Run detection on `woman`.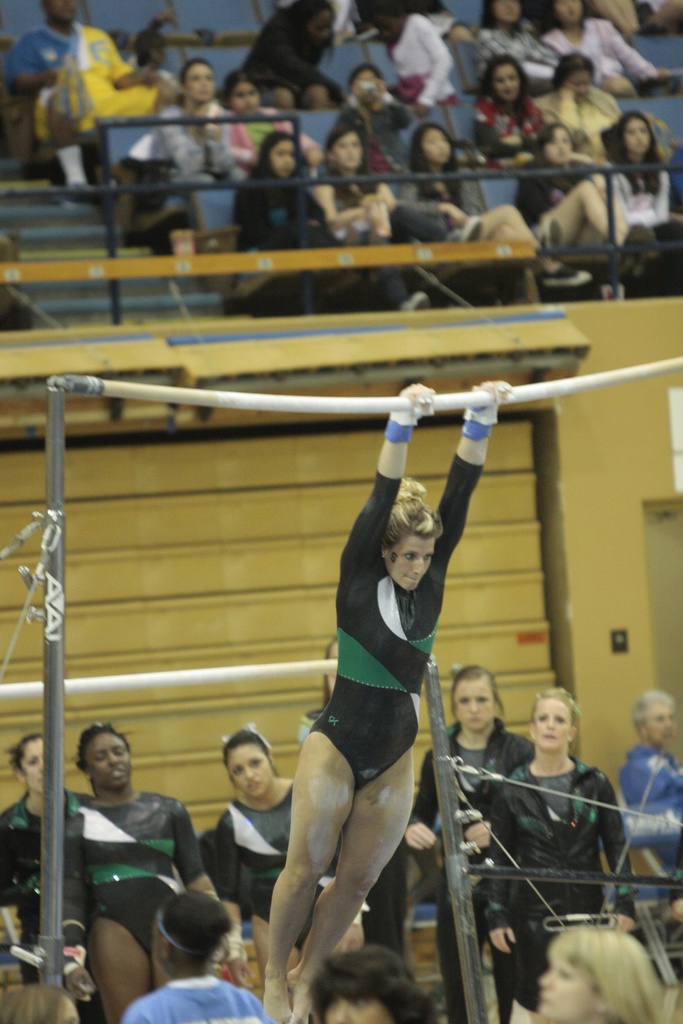
Result: <box>364,0,456,113</box>.
